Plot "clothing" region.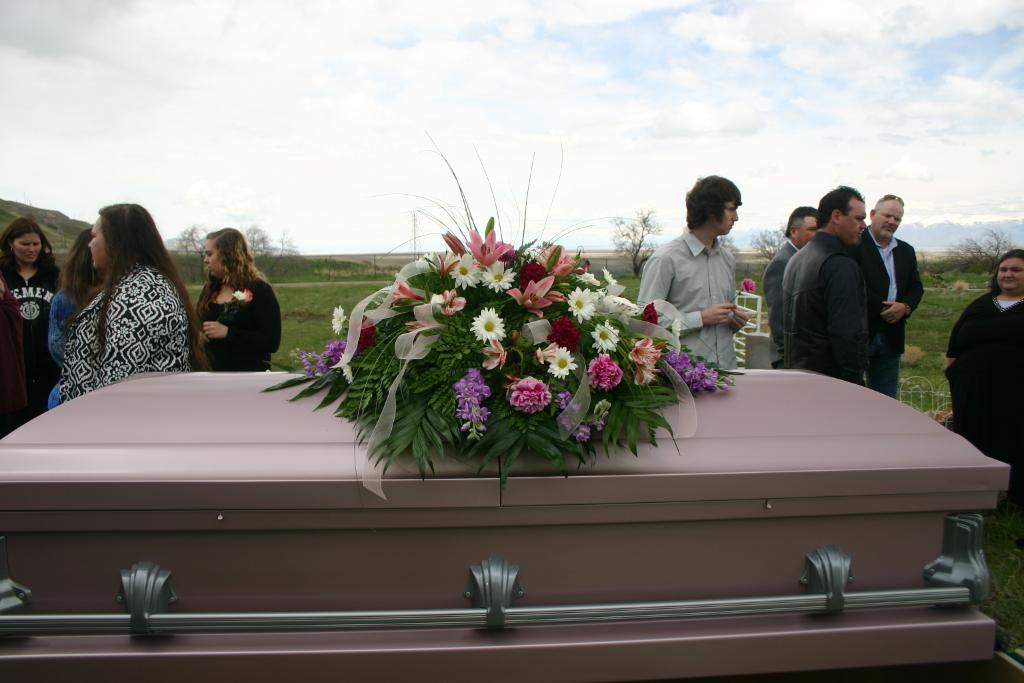
Plotted at <box>0,253,62,414</box>.
